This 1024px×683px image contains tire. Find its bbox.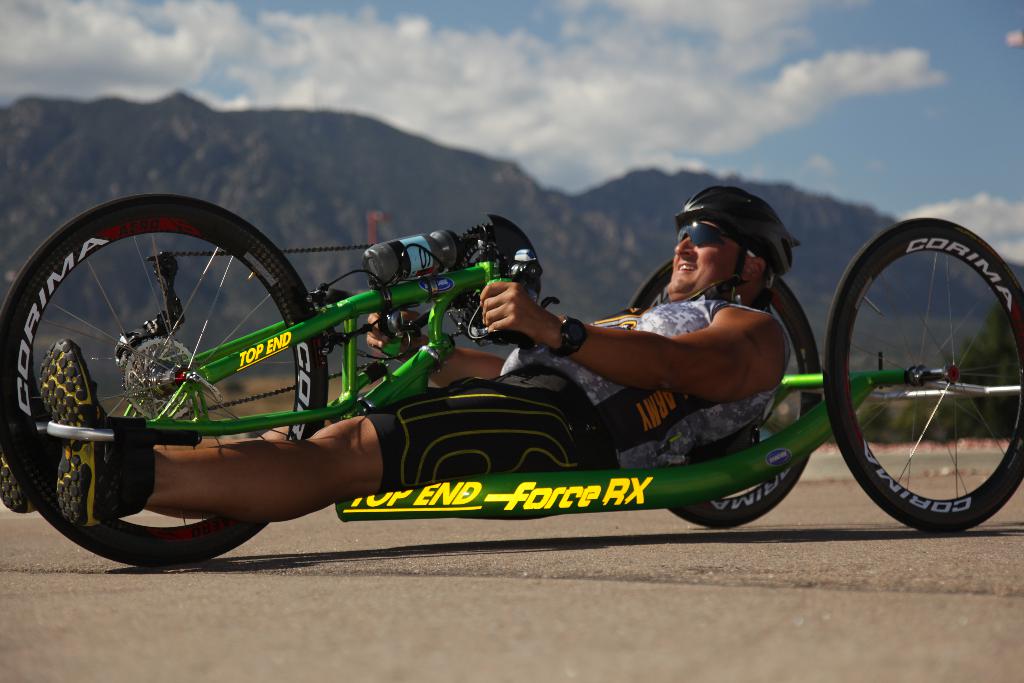
<bbox>1, 192, 333, 568</bbox>.
